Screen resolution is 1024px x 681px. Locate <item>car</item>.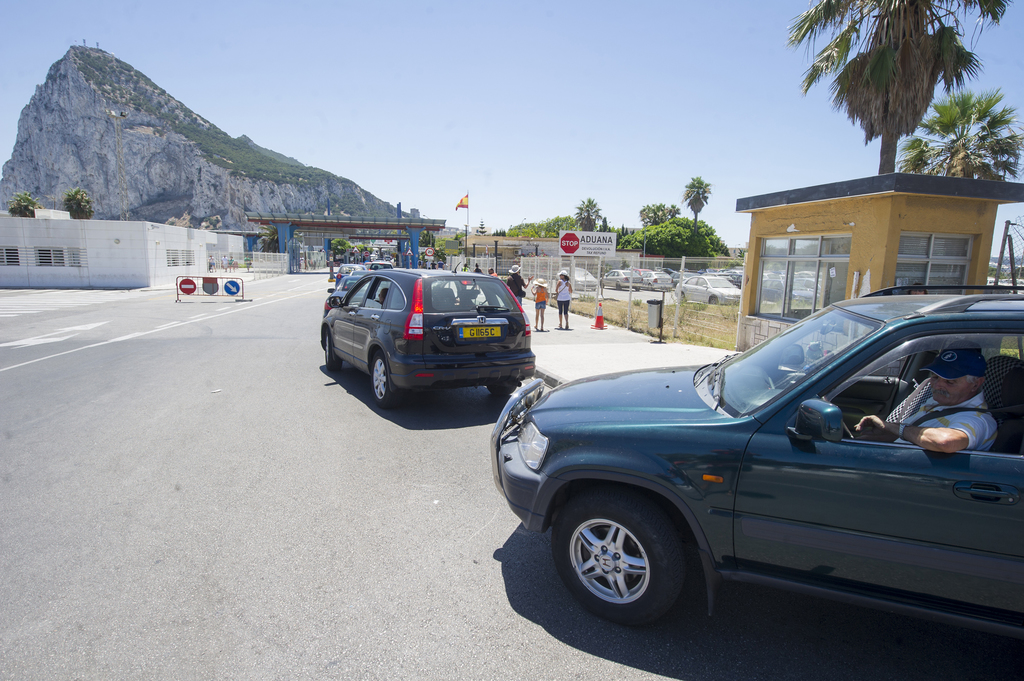
<bbox>321, 273, 388, 317</bbox>.
